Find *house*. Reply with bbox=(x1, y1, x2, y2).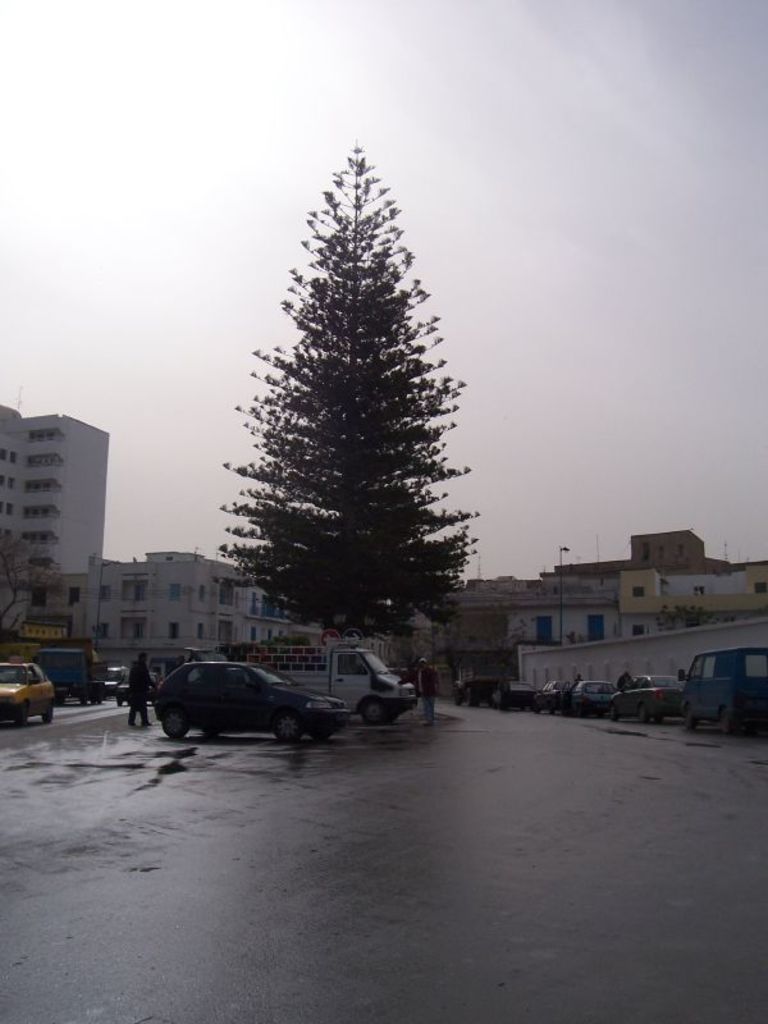
bbox=(0, 401, 115, 646).
